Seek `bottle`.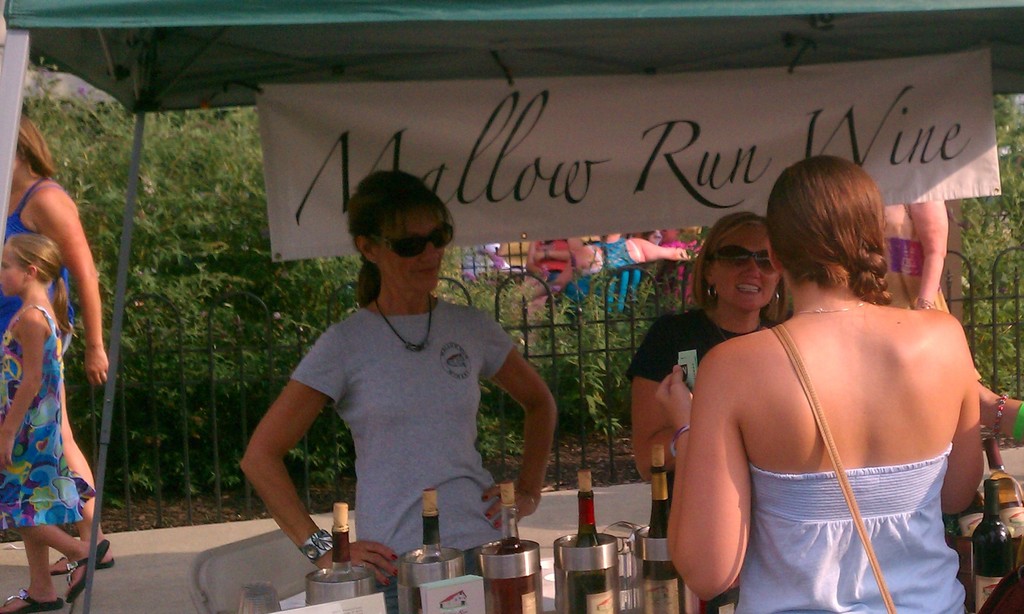
[486, 481, 545, 613].
